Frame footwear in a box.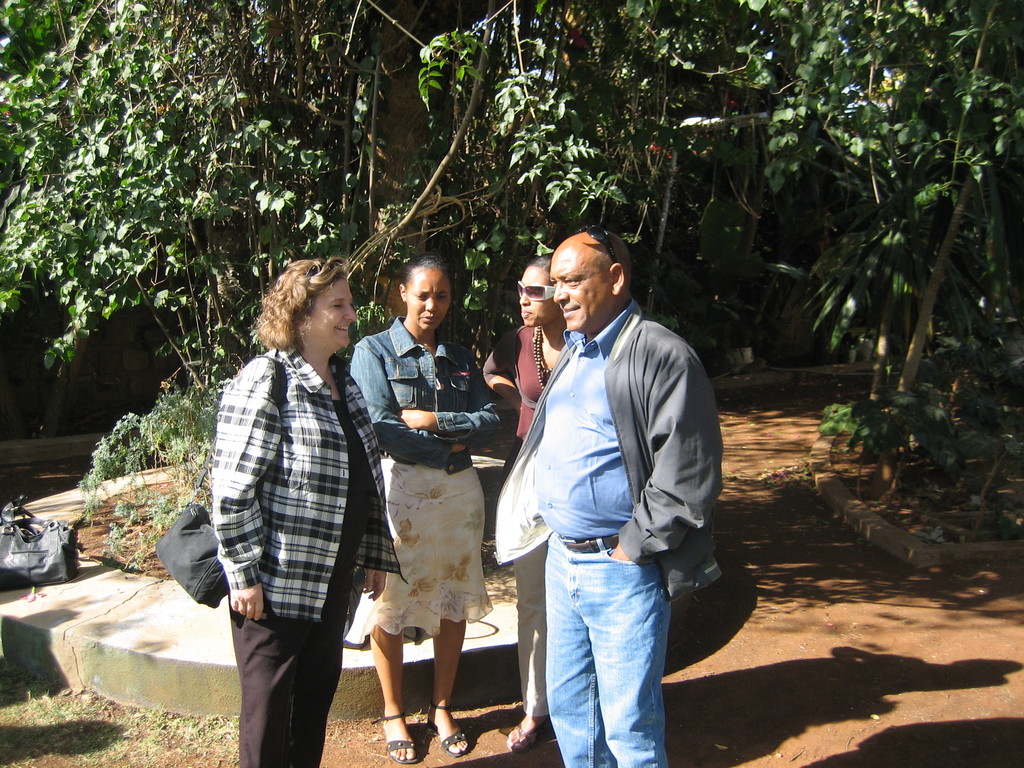
371, 714, 417, 765.
